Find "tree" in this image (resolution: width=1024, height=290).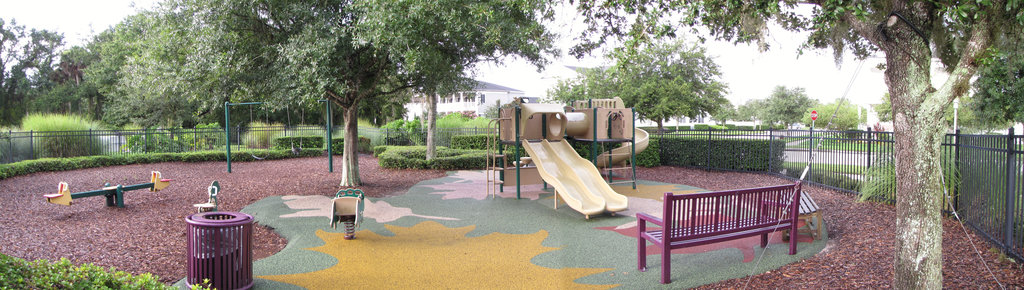
[339, 0, 556, 178].
